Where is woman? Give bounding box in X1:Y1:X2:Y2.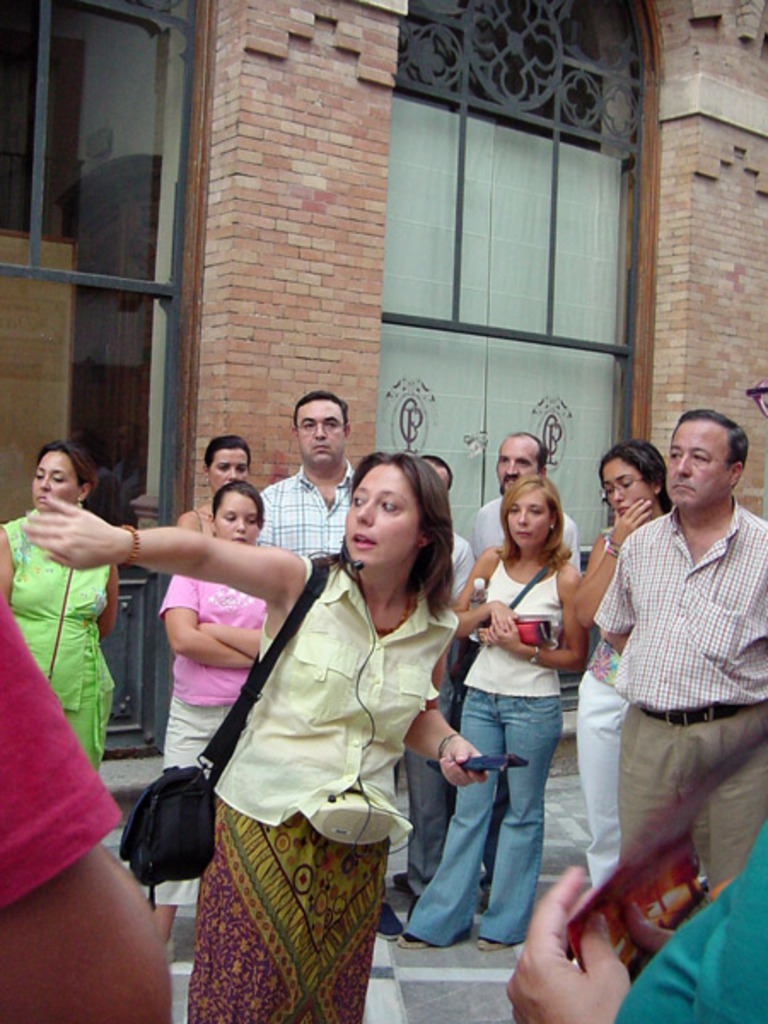
0:439:118:766.
